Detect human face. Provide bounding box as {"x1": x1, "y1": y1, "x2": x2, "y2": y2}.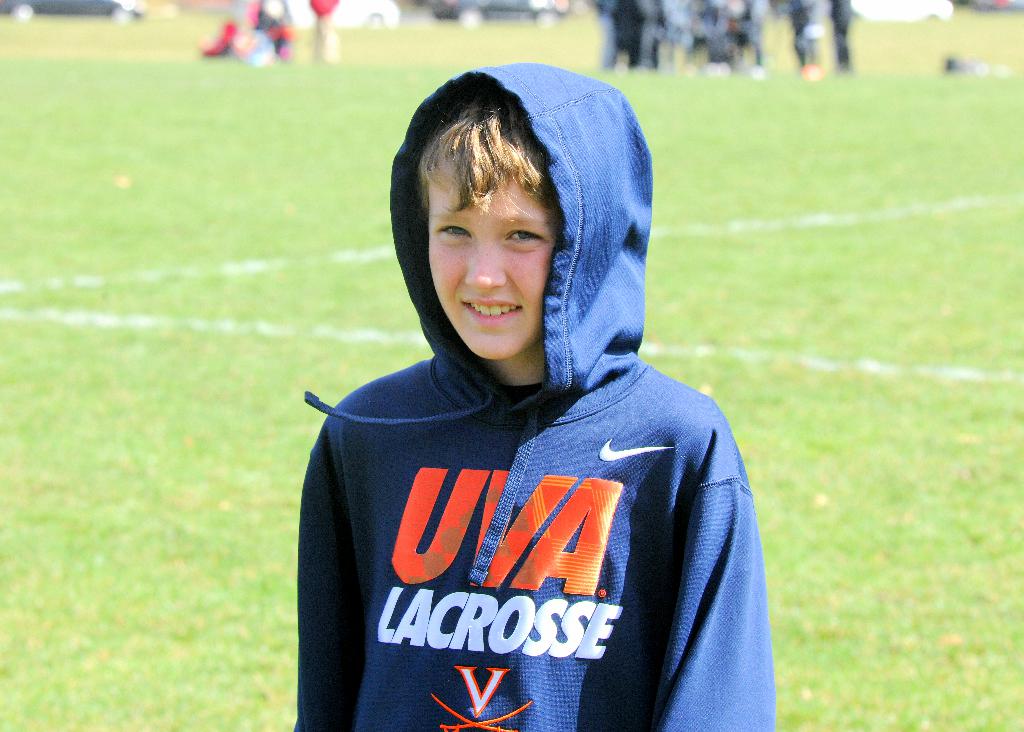
{"x1": 427, "y1": 157, "x2": 557, "y2": 366}.
